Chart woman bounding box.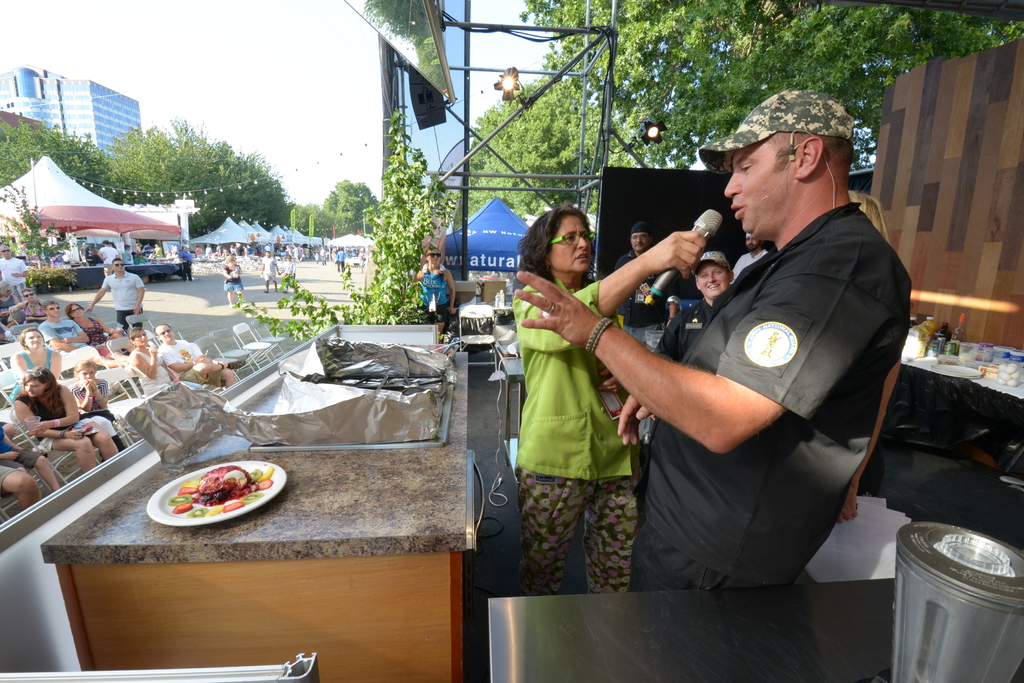
Charted: locate(67, 354, 133, 448).
